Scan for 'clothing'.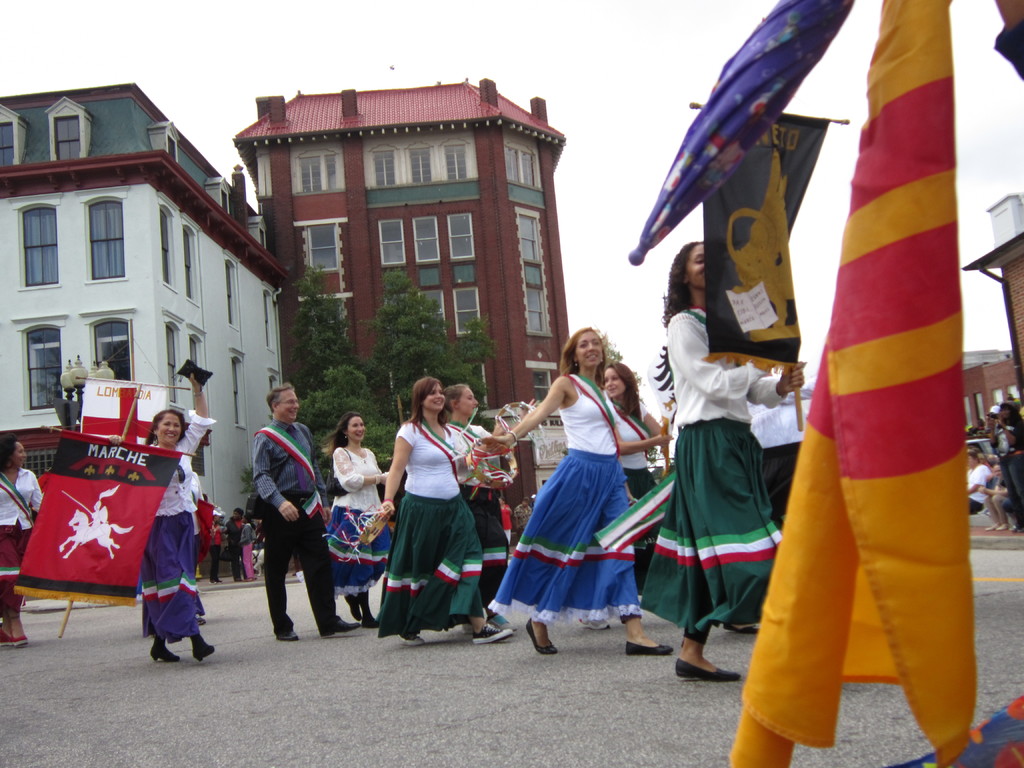
Scan result: left=967, top=467, right=991, bottom=514.
